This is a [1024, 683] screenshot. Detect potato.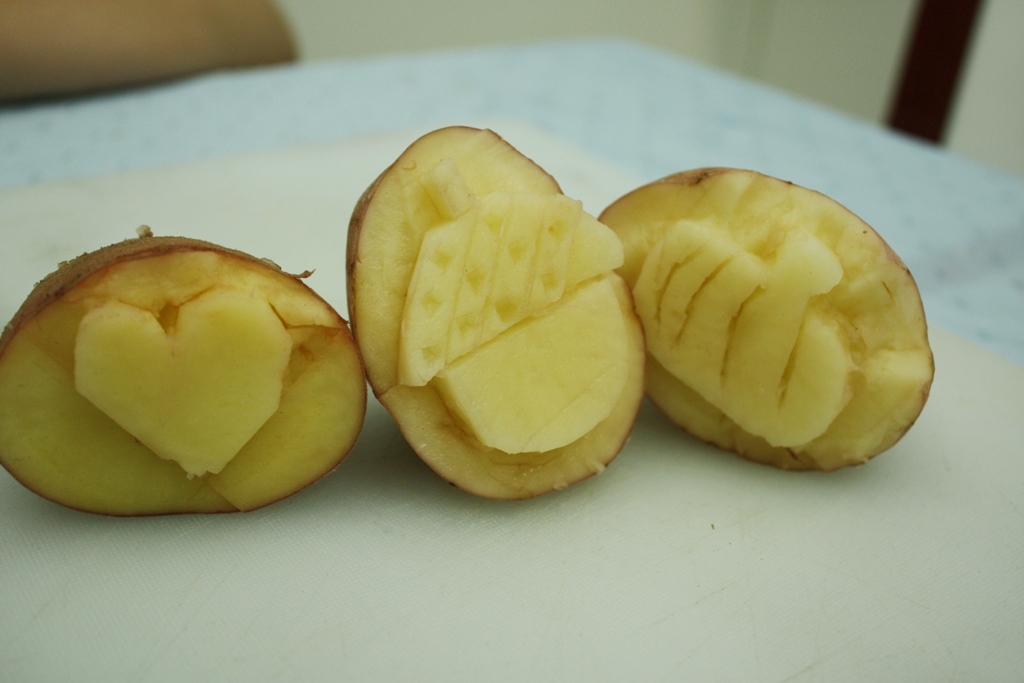
<bbox>344, 122, 647, 498</bbox>.
